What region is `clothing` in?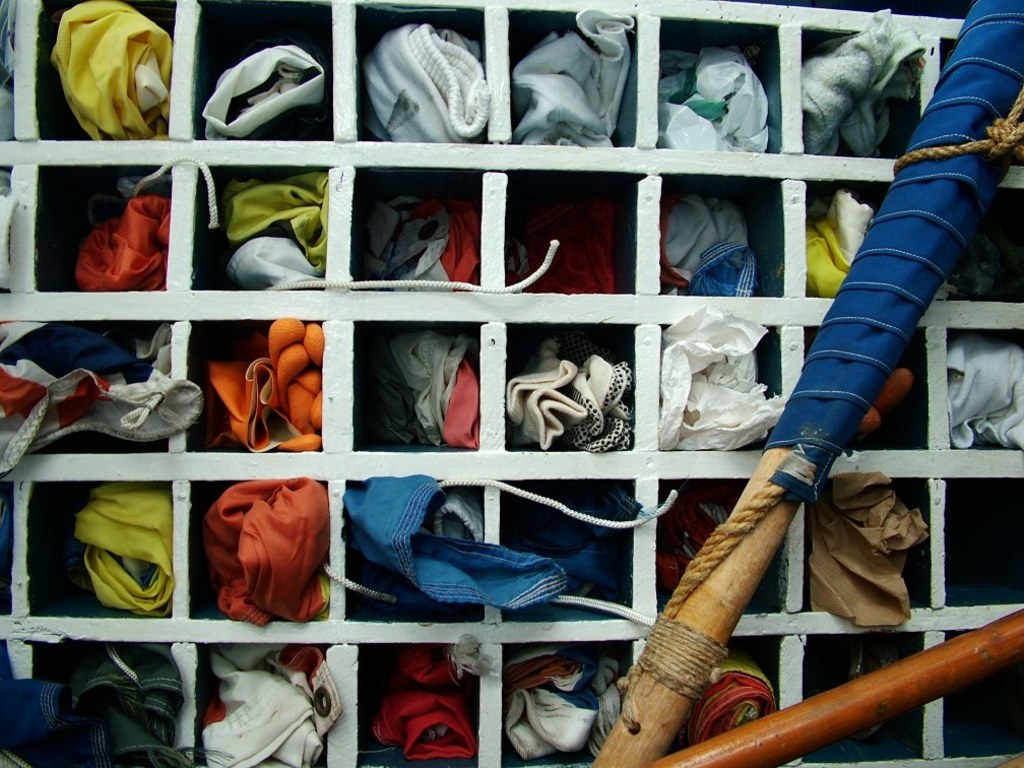
41:0:168:145.
